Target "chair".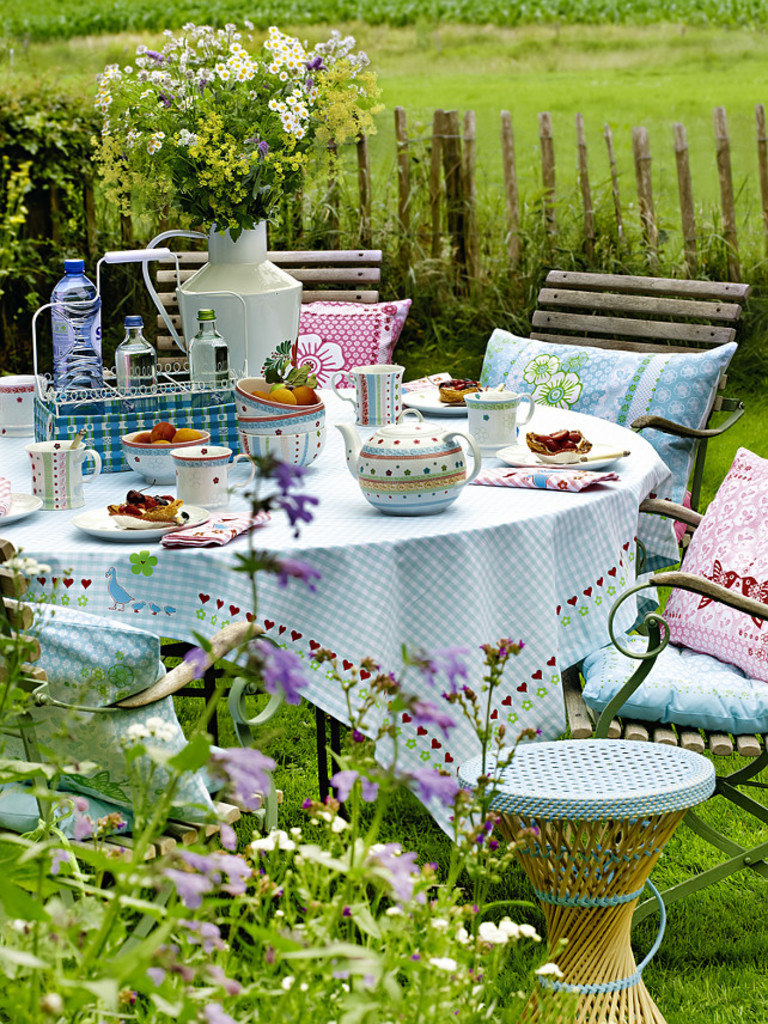
Target region: x1=580, y1=469, x2=767, y2=891.
